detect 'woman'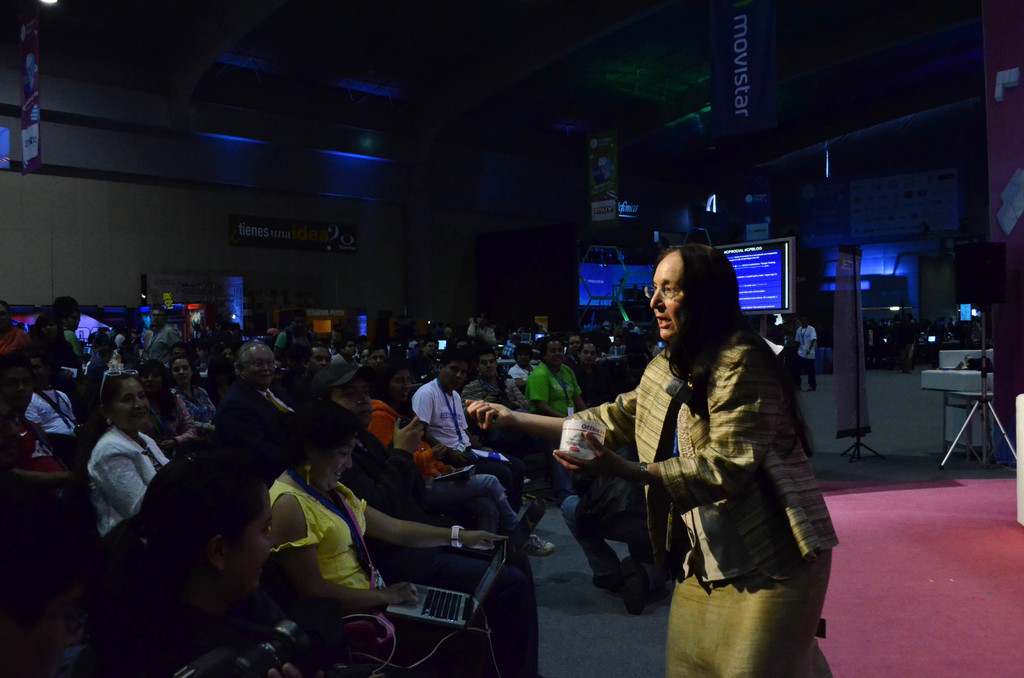
267,401,508,677
